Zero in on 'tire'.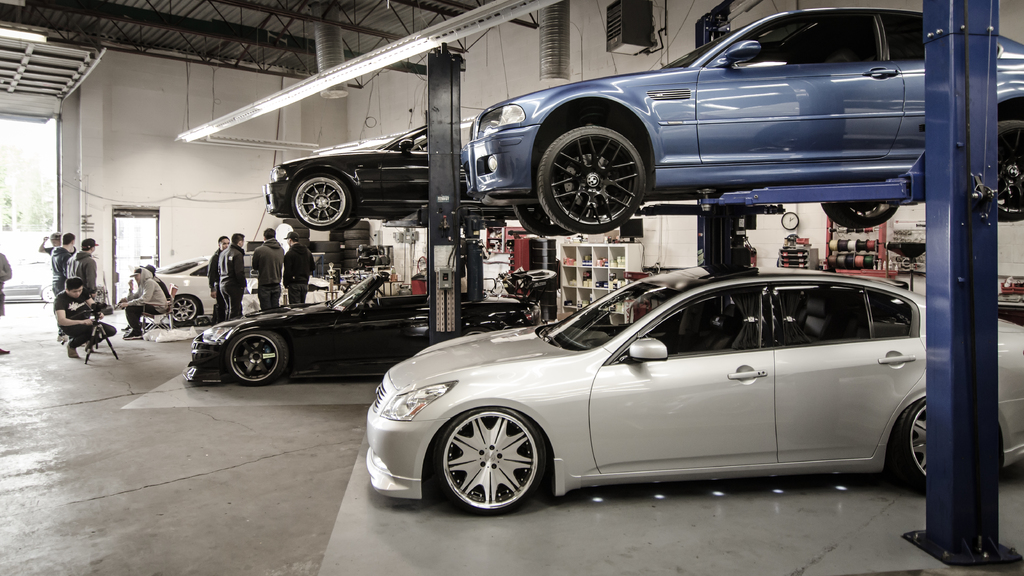
Zeroed in: rect(461, 329, 492, 335).
